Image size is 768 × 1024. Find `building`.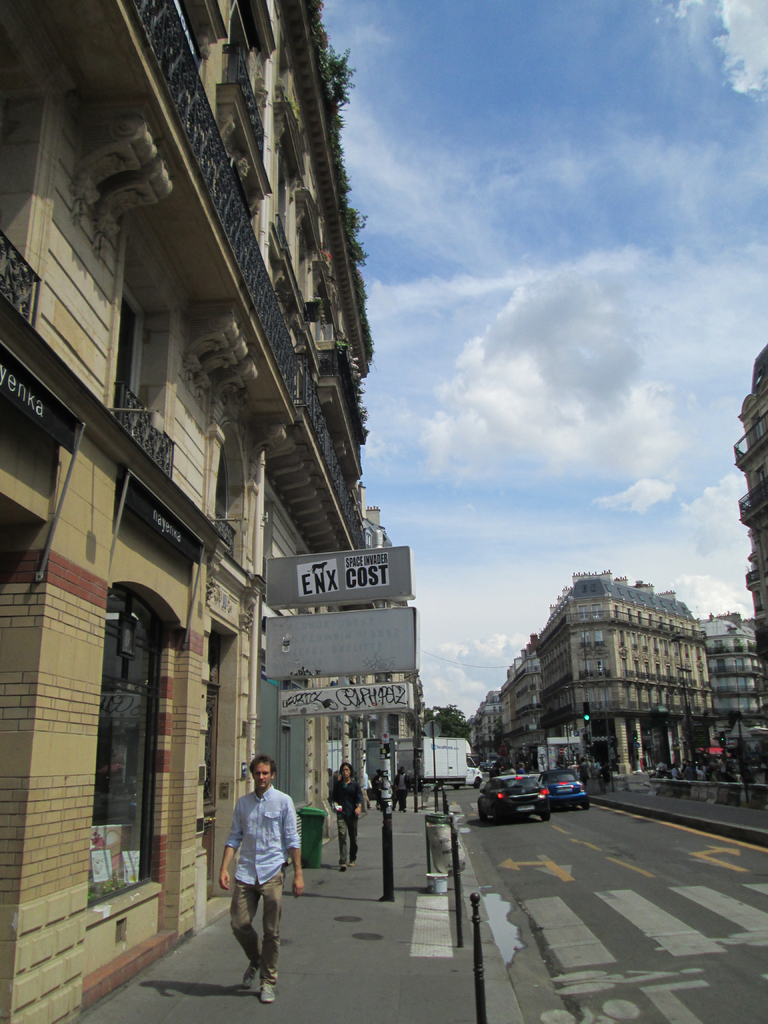
BBox(465, 564, 765, 780).
